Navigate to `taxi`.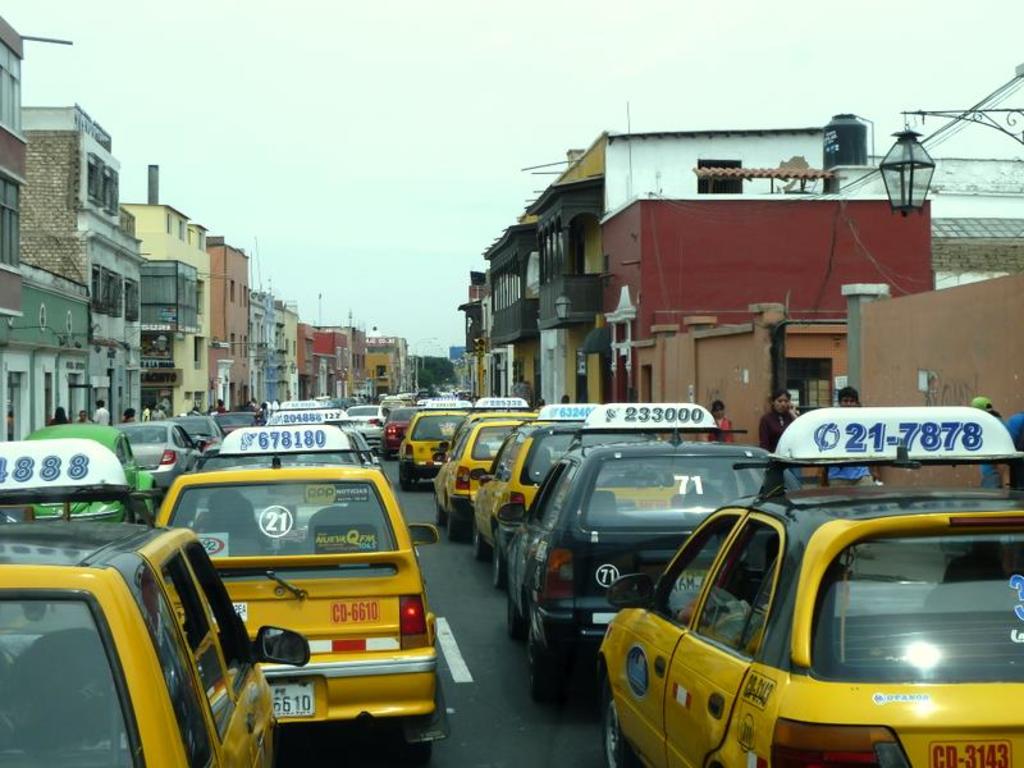
Navigation target: BBox(602, 411, 1023, 767).
